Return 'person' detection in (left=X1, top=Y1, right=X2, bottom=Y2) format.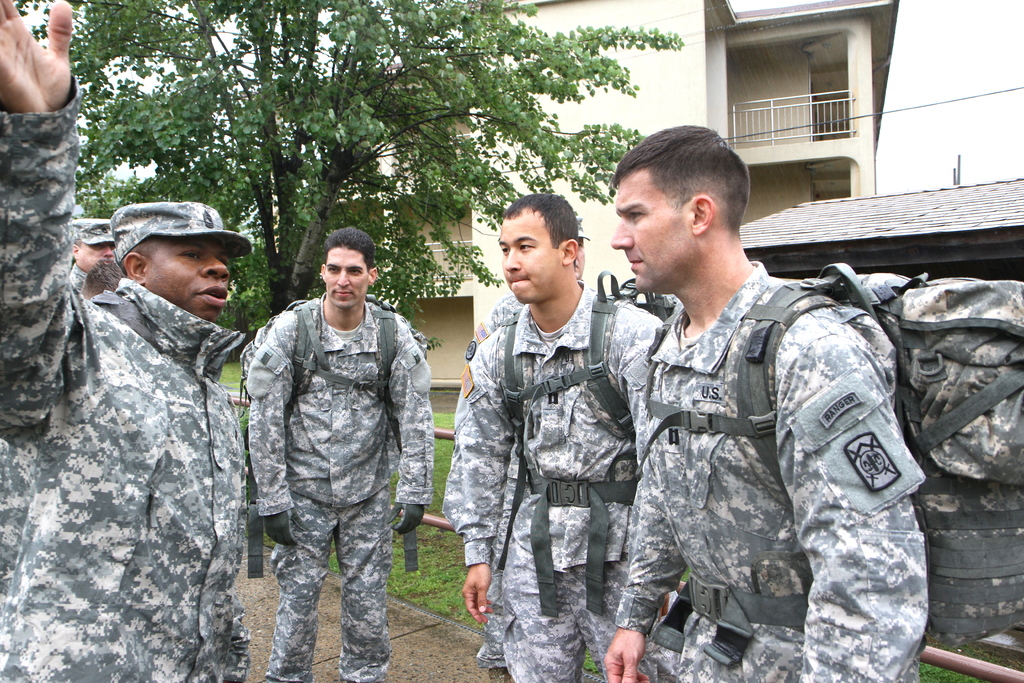
(left=66, top=215, right=120, bottom=297).
